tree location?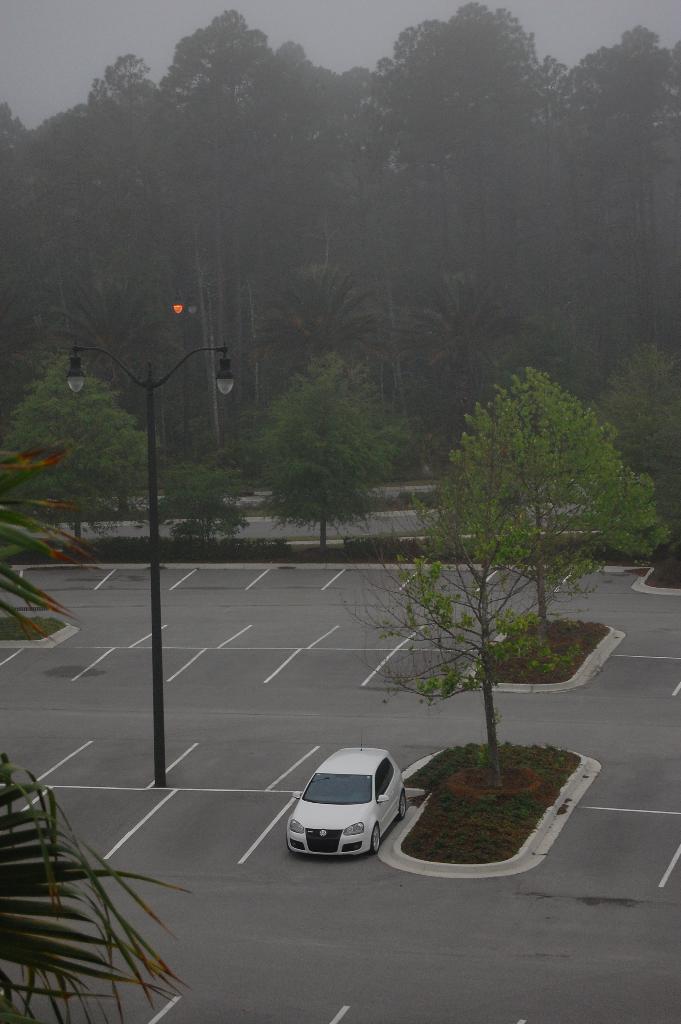
[0, 344, 167, 548]
